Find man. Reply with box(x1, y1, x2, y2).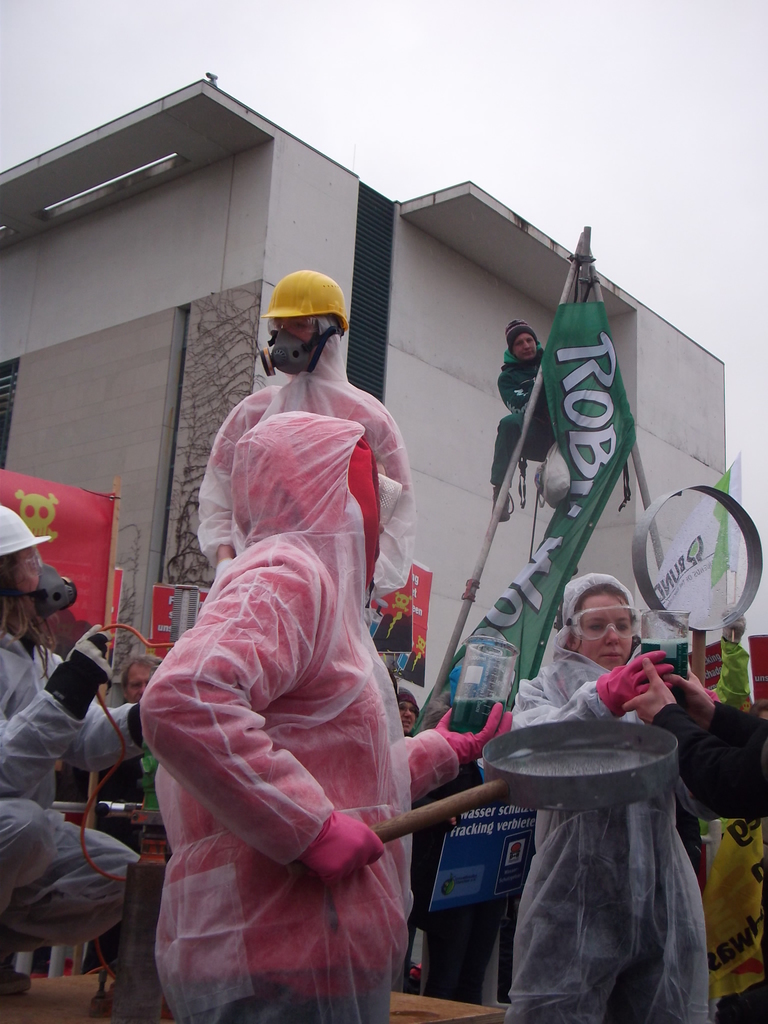
box(490, 323, 553, 524).
